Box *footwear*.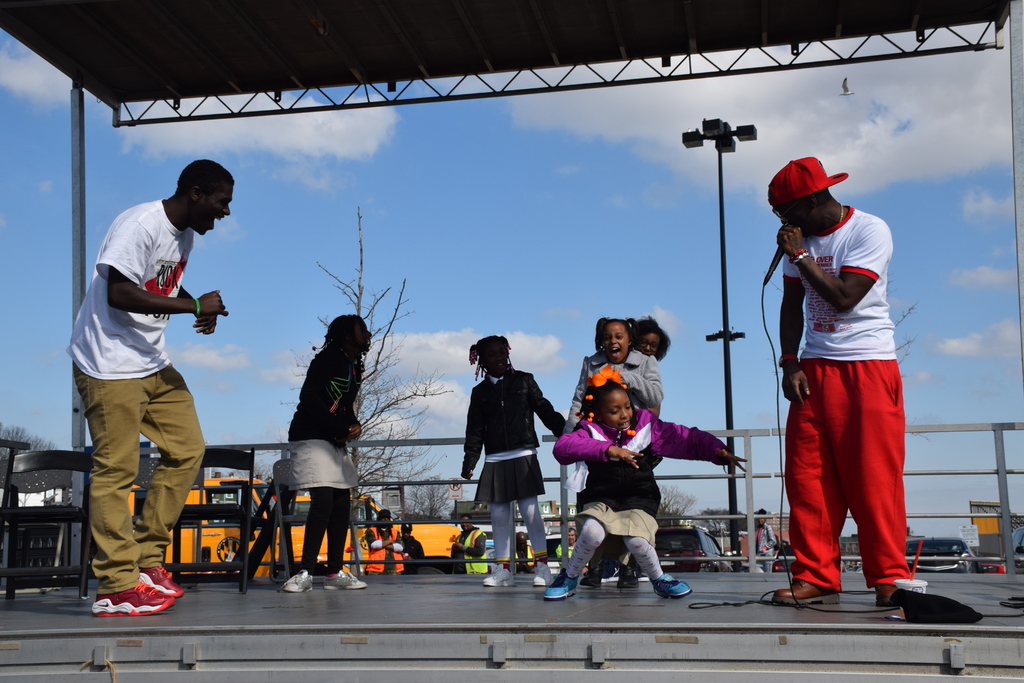
left=616, top=568, right=639, bottom=591.
